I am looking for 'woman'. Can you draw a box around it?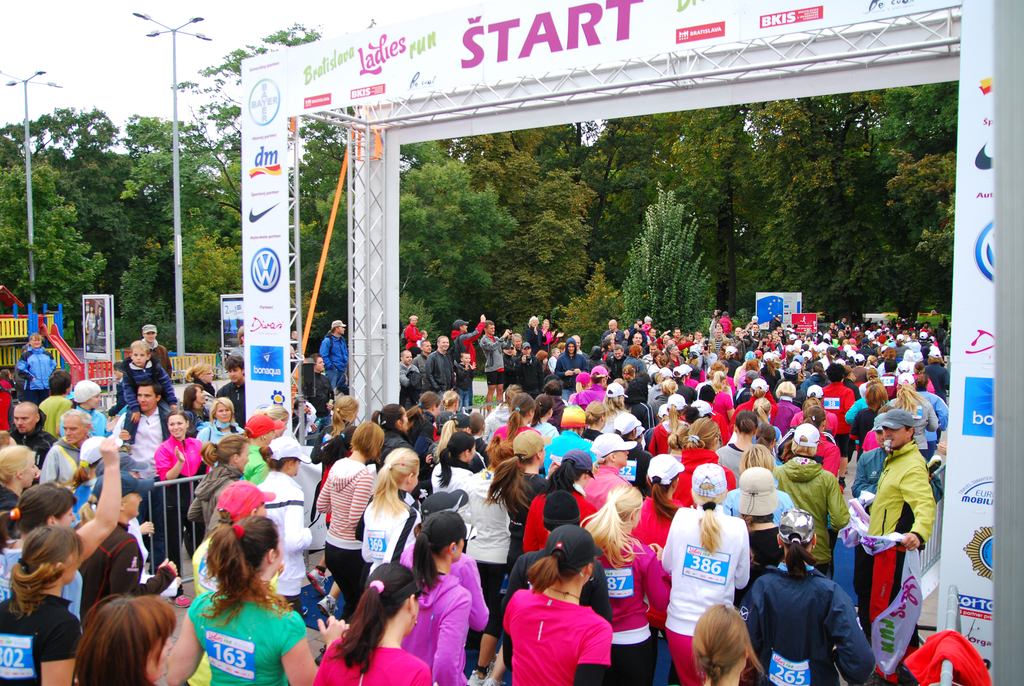
Sure, the bounding box is 671, 363, 694, 393.
